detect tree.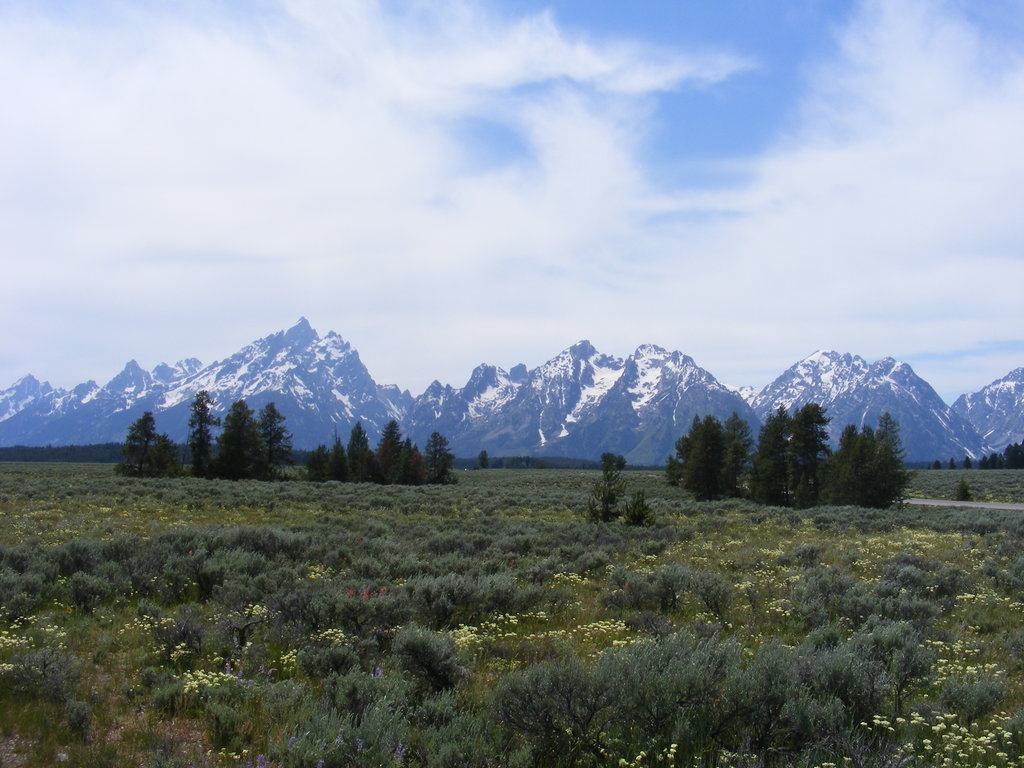
Detected at rect(329, 427, 355, 483).
